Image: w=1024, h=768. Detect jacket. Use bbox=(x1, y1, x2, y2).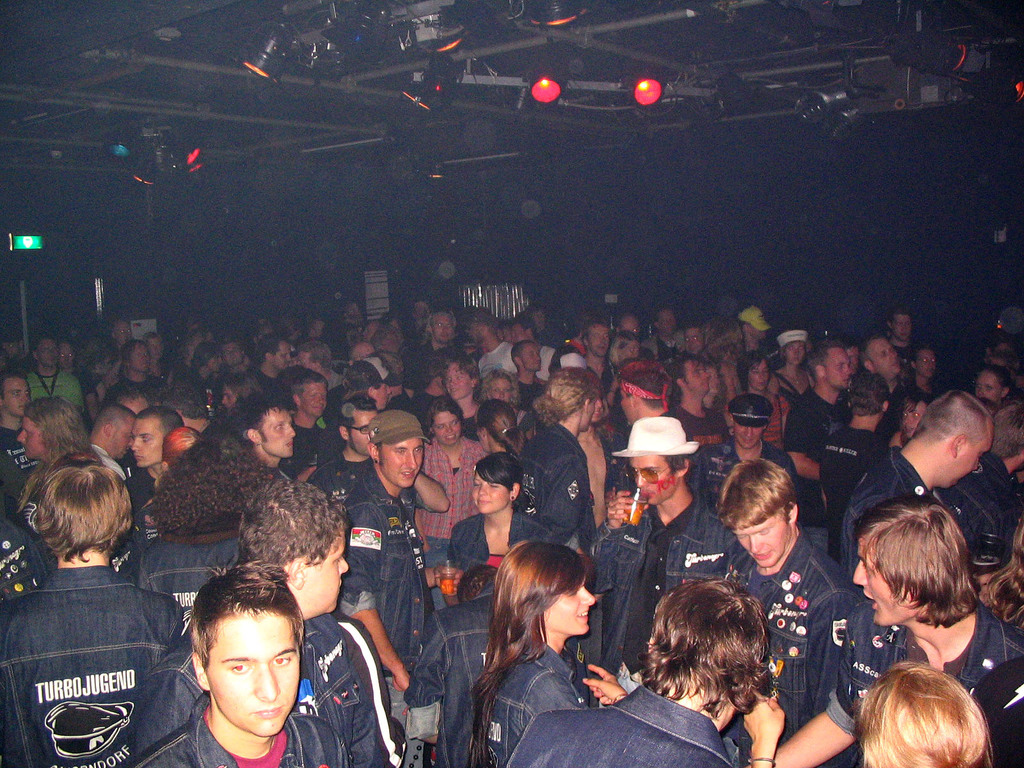
bbox=(442, 505, 546, 574).
